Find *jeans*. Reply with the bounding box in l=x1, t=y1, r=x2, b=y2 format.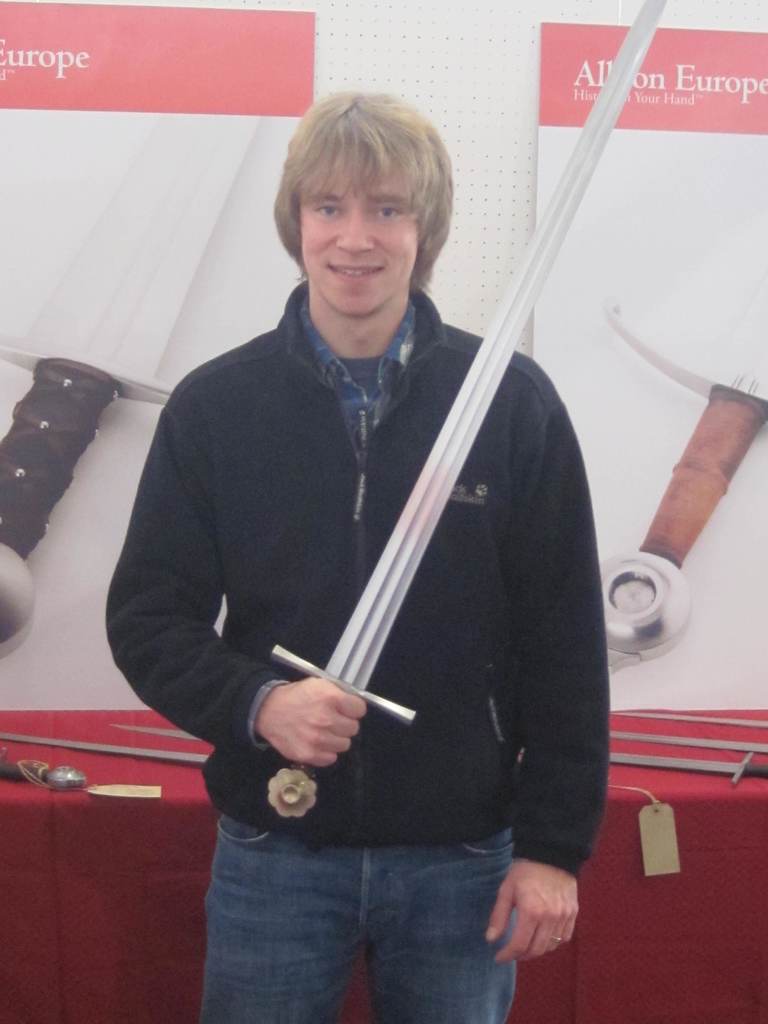
l=202, t=811, r=520, b=1023.
